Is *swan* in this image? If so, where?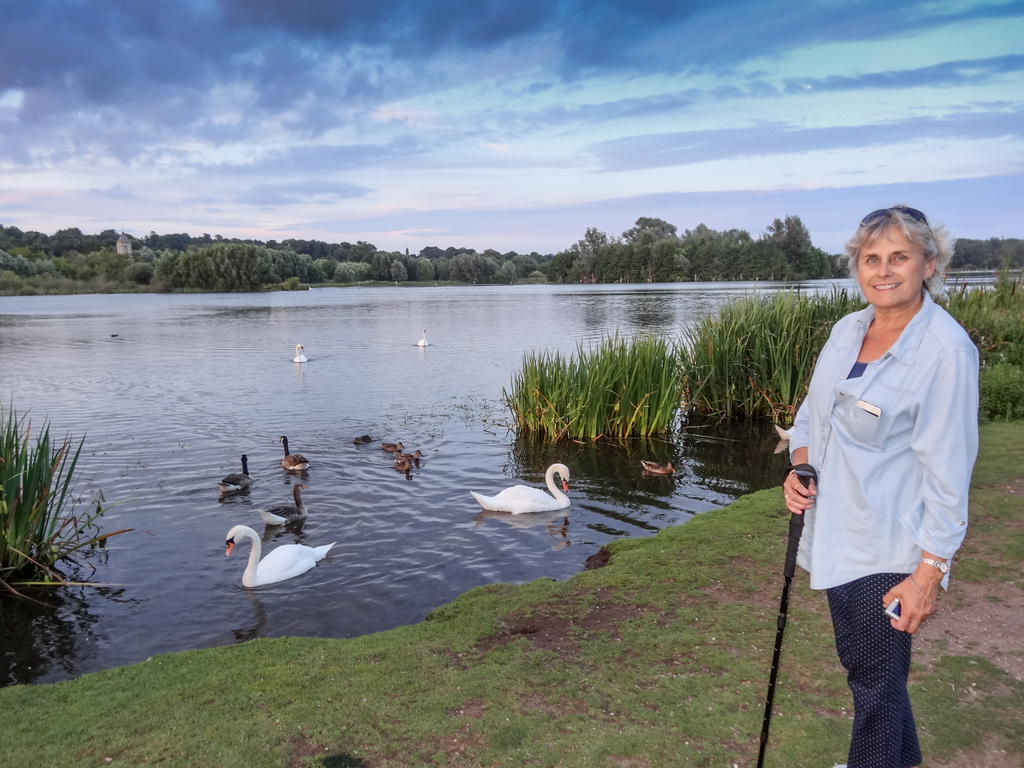
Yes, at 414:329:438:351.
